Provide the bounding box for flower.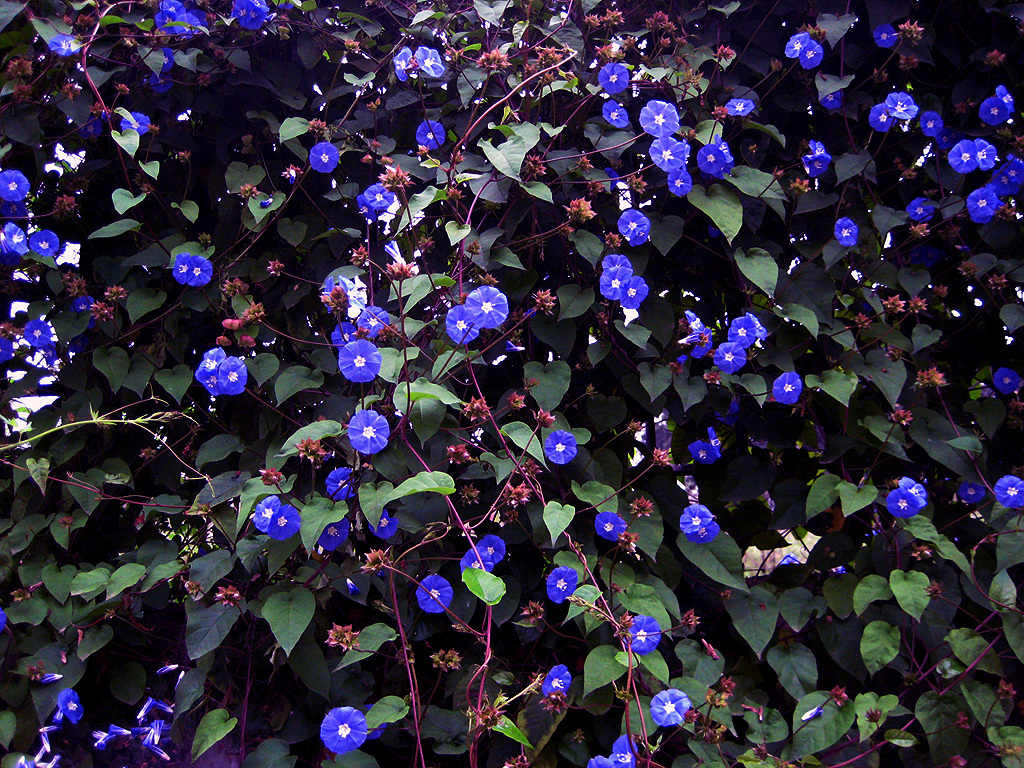
[x1=0, y1=171, x2=35, y2=205].
